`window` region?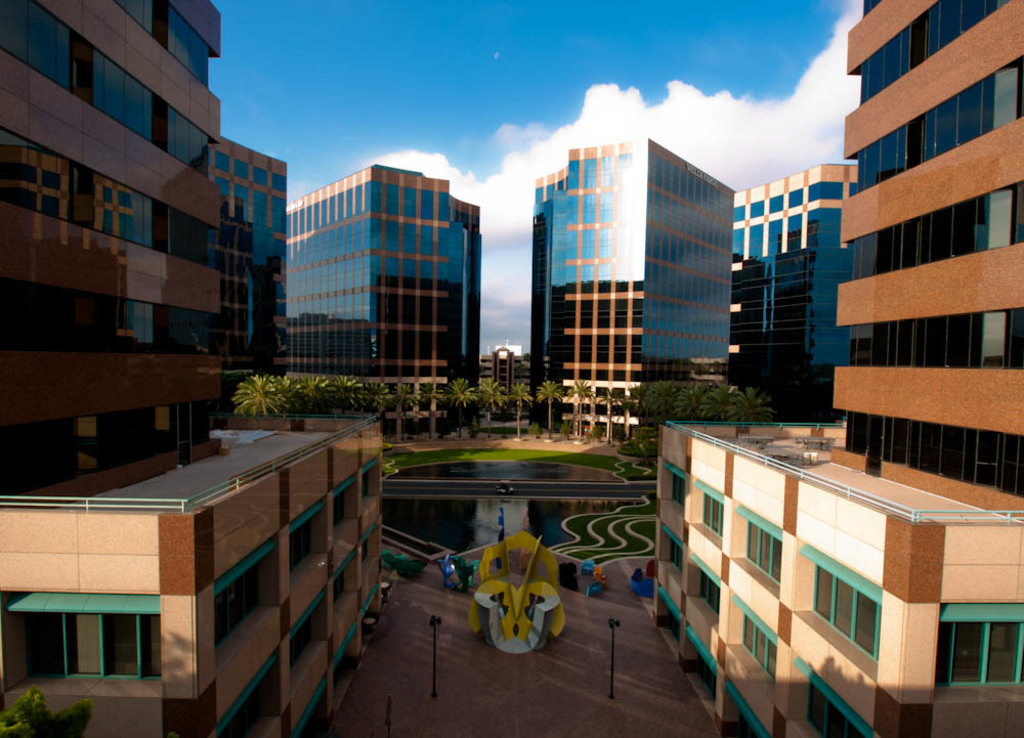
crop(744, 518, 784, 588)
